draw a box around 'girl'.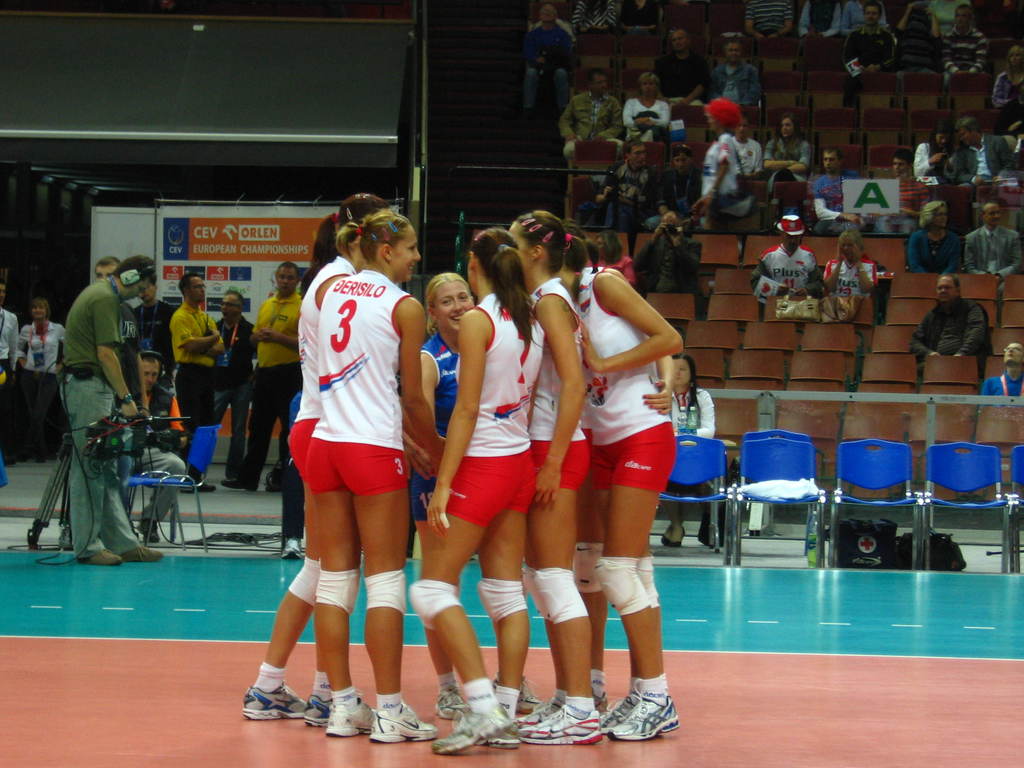
bbox=(762, 114, 811, 233).
